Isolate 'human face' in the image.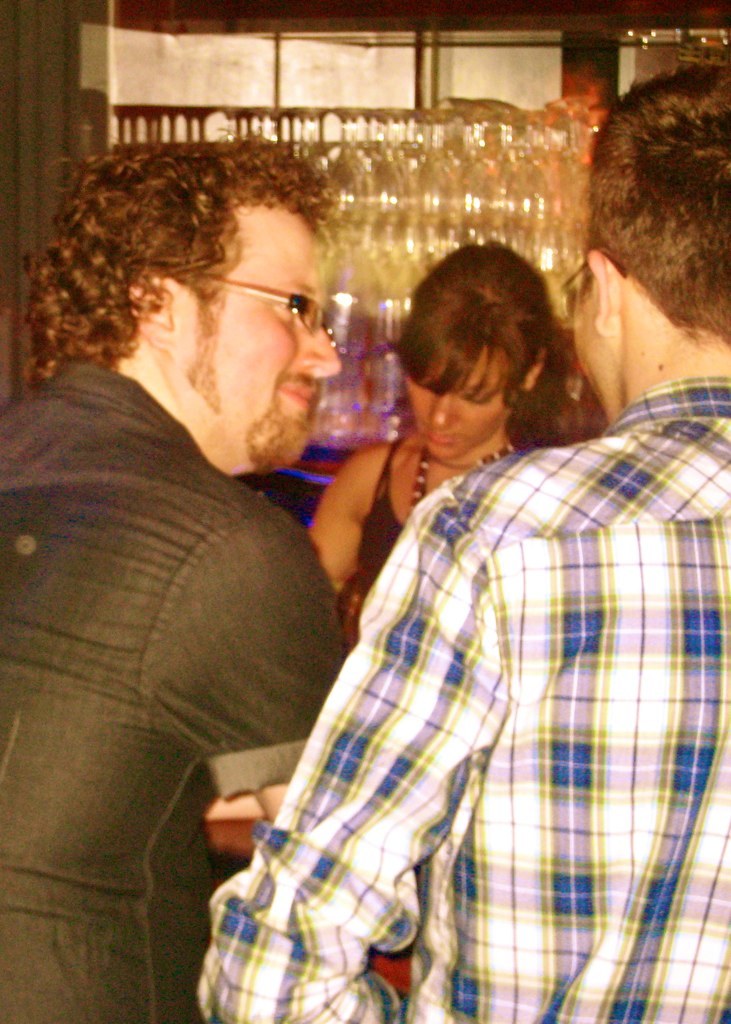
Isolated region: [556, 242, 610, 412].
